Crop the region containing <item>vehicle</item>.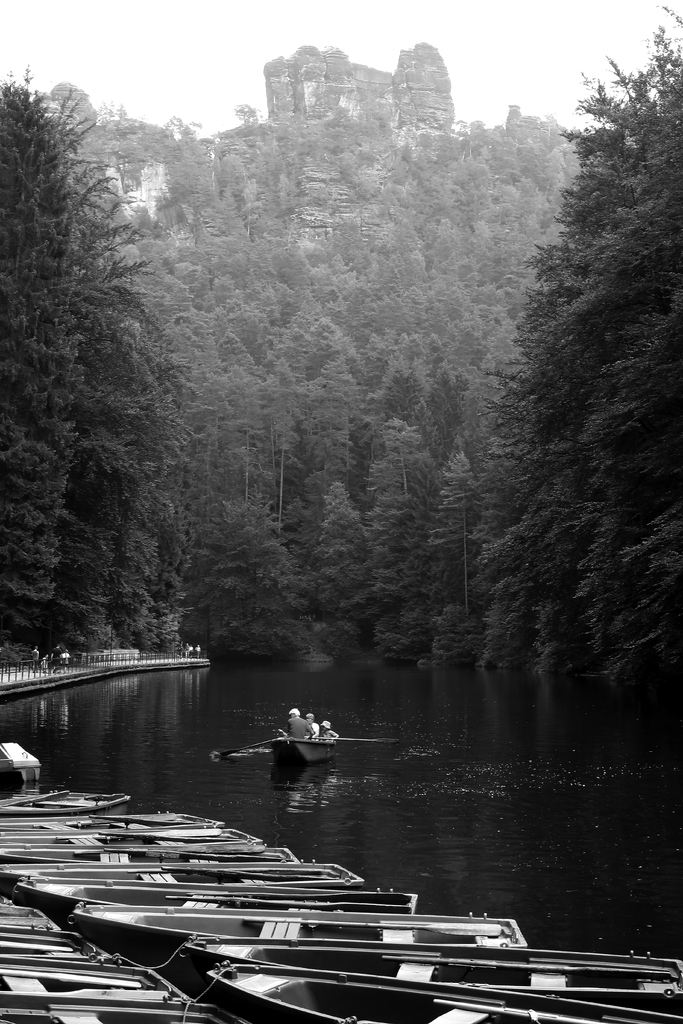
Crop region: 28, 639, 230, 715.
